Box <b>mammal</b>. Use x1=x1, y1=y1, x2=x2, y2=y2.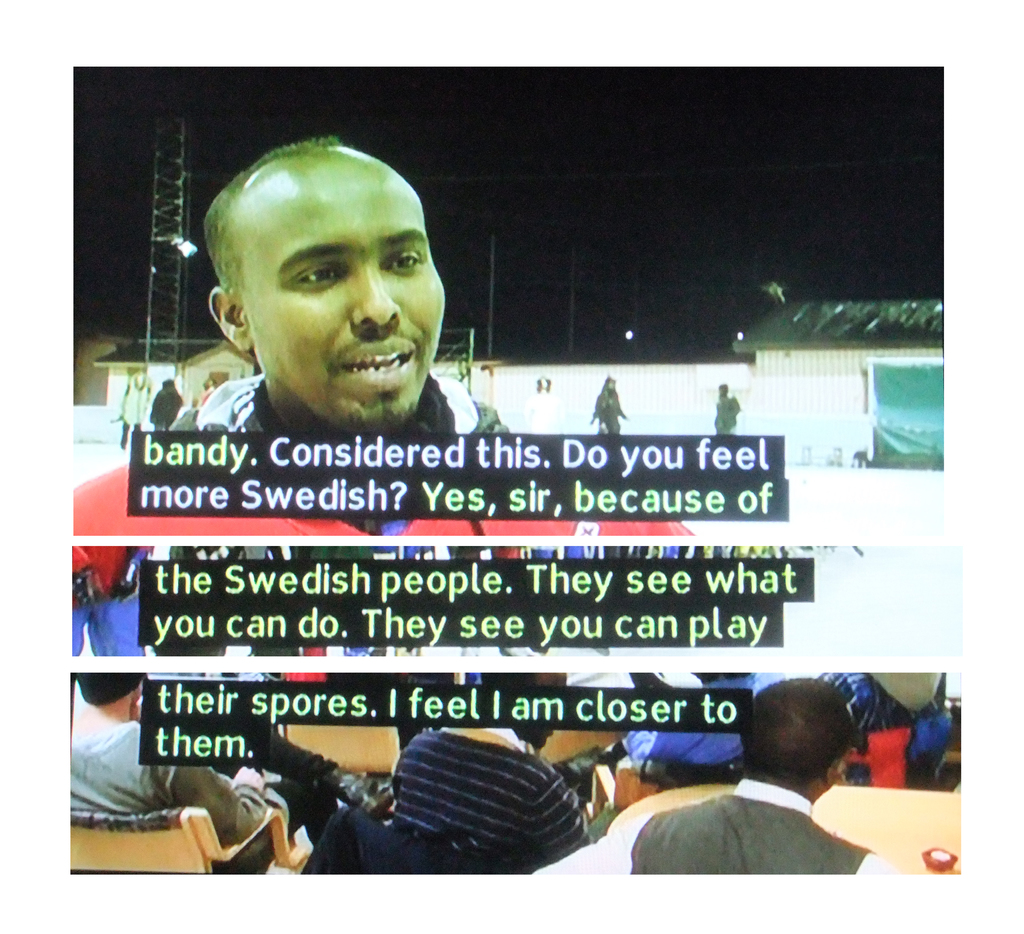
x1=66, y1=132, x2=700, y2=664.
